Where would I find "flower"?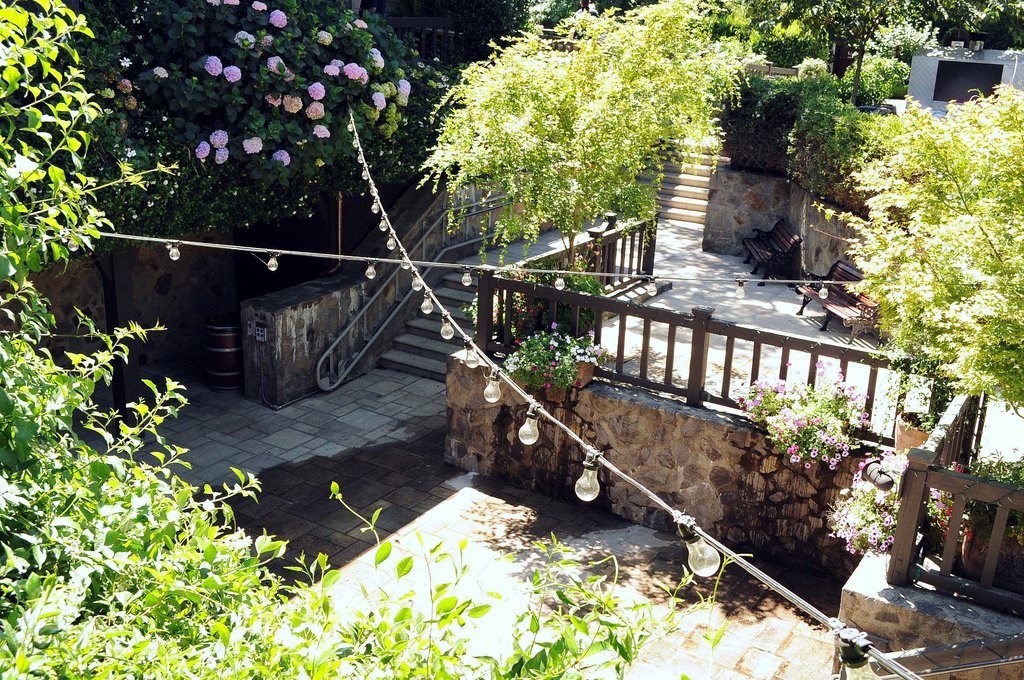
At x1=372, y1=93, x2=384, y2=110.
